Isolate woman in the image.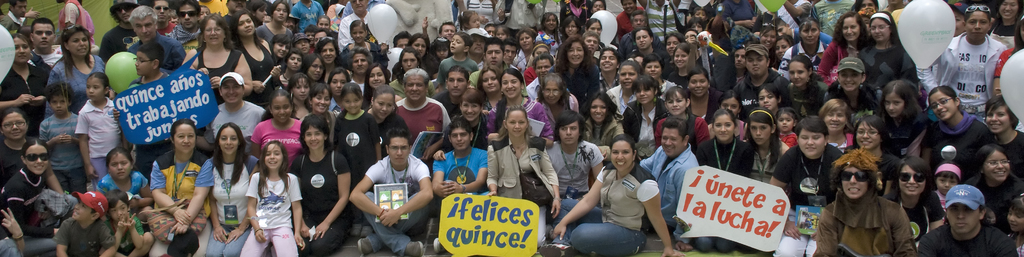
Isolated region: pyautogui.locateOnScreen(224, 9, 279, 108).
